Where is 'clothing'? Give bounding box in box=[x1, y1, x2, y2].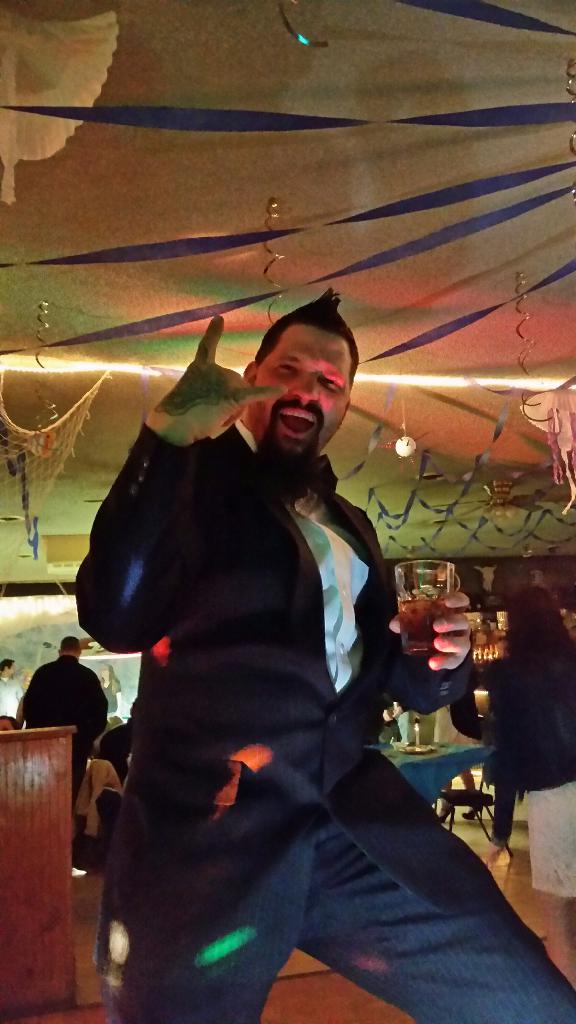
box=[24, 650, 108, 757].
